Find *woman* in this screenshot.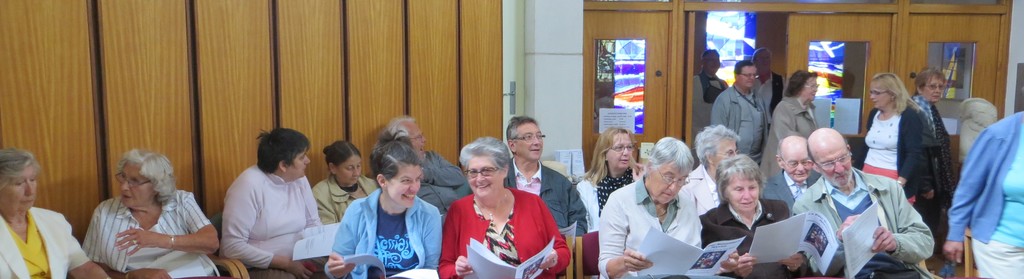
The bounding box for *woman* is {"x1": 438, "y1": 134, "x2": 570, "y2": 278}.
